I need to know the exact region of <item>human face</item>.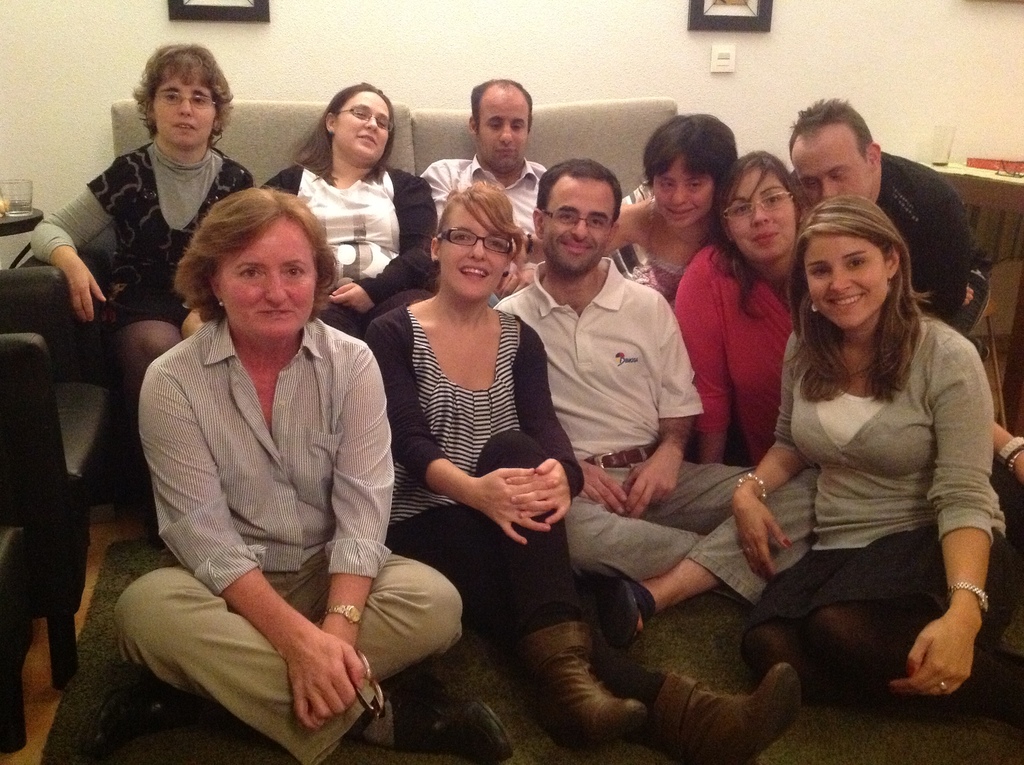
Region: select_region(790, 145, 872, 199).
